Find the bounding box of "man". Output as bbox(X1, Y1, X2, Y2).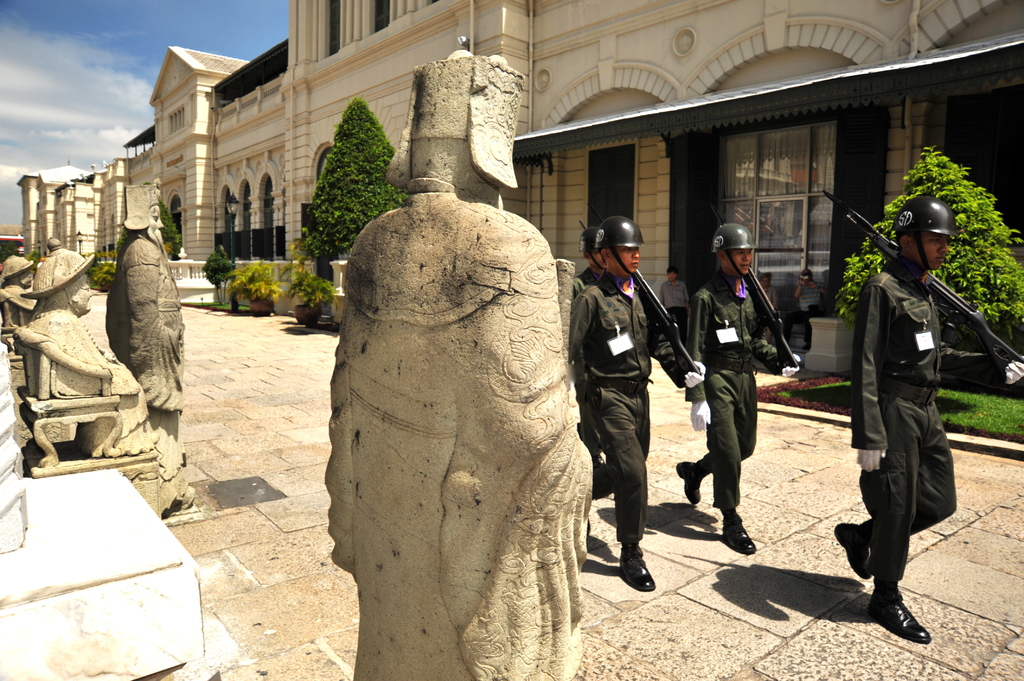
bbox(106, 182, 196, 506).
